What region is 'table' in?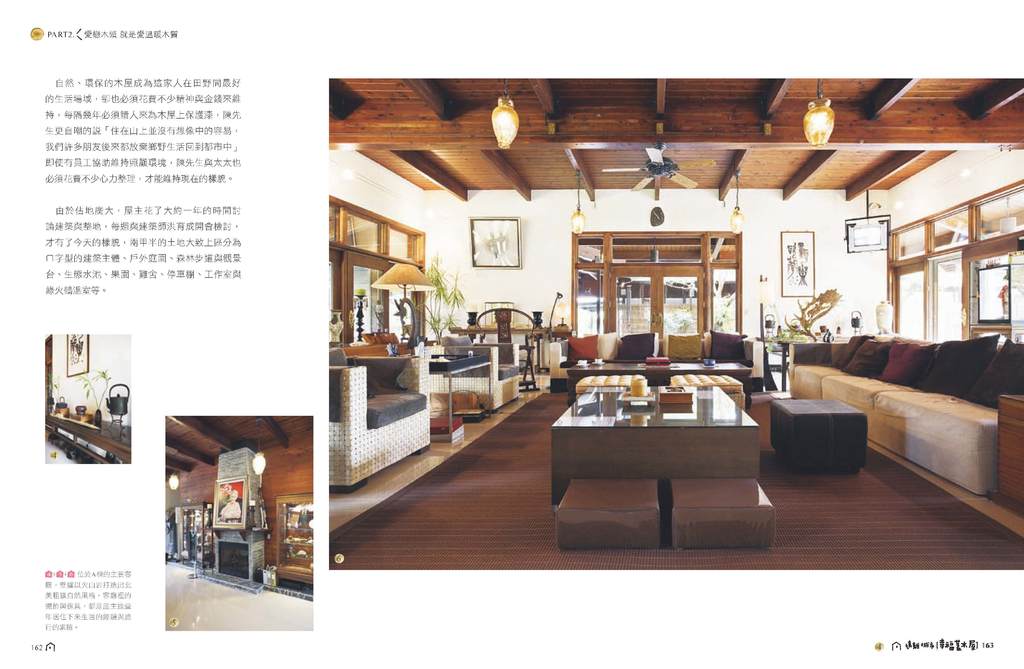
(left=556, top=353, right=780, bottom=545).
